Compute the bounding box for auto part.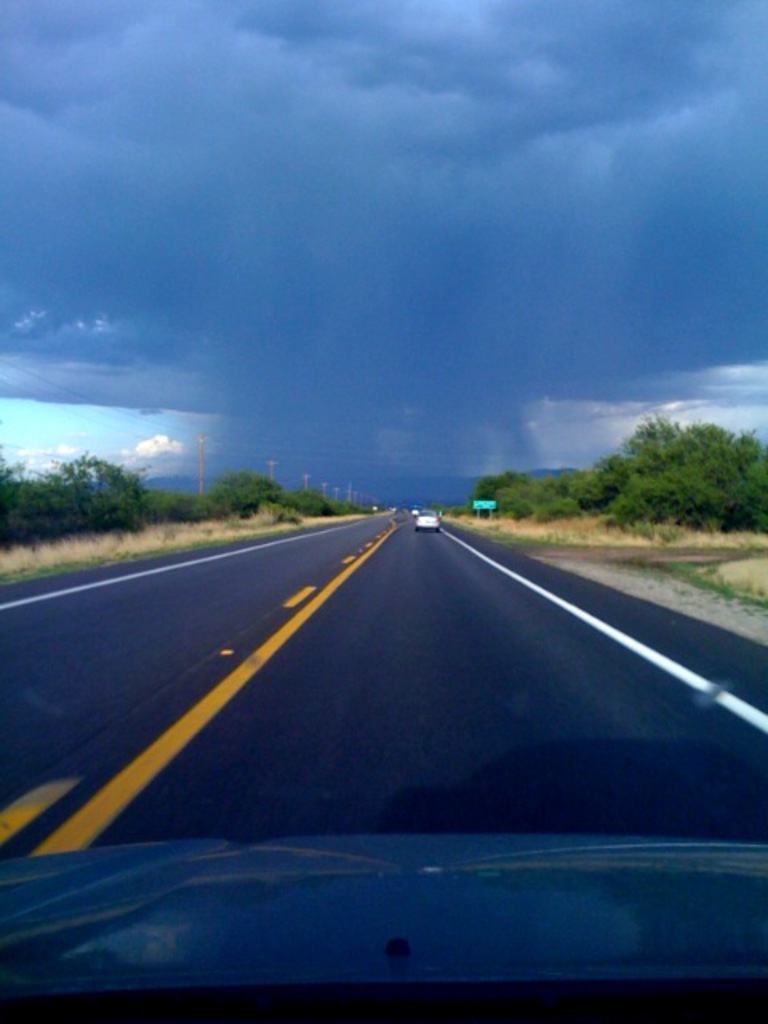
x1=0 y1=822 x2=766 y2=1022.
